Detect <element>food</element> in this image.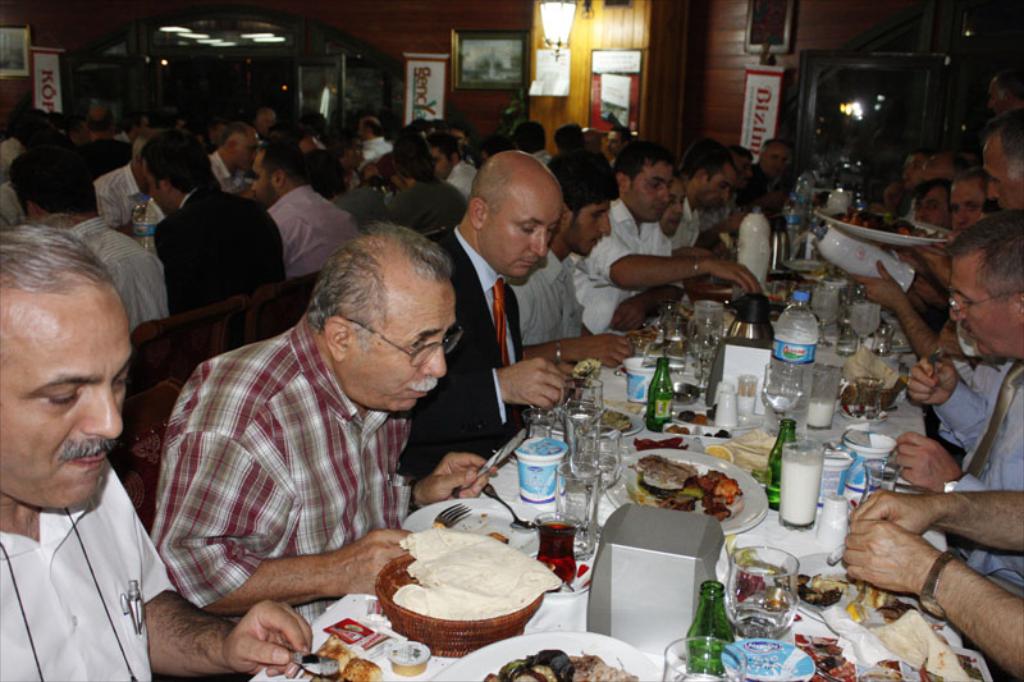
Detection: 364:527:550:642.
